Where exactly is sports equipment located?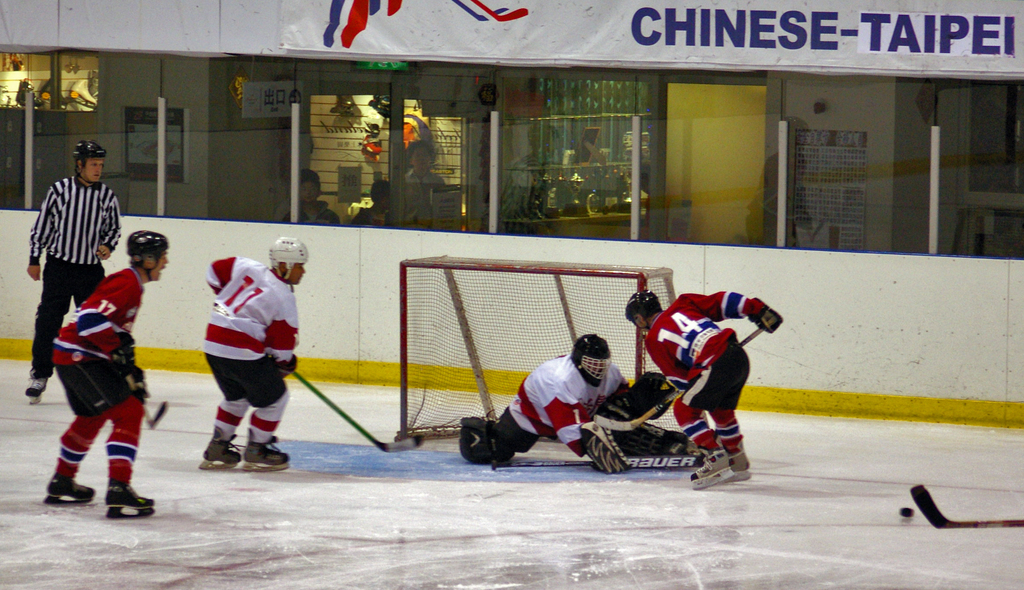
Its bounding box is (left=749, top=299, right=781, bottom=332).
